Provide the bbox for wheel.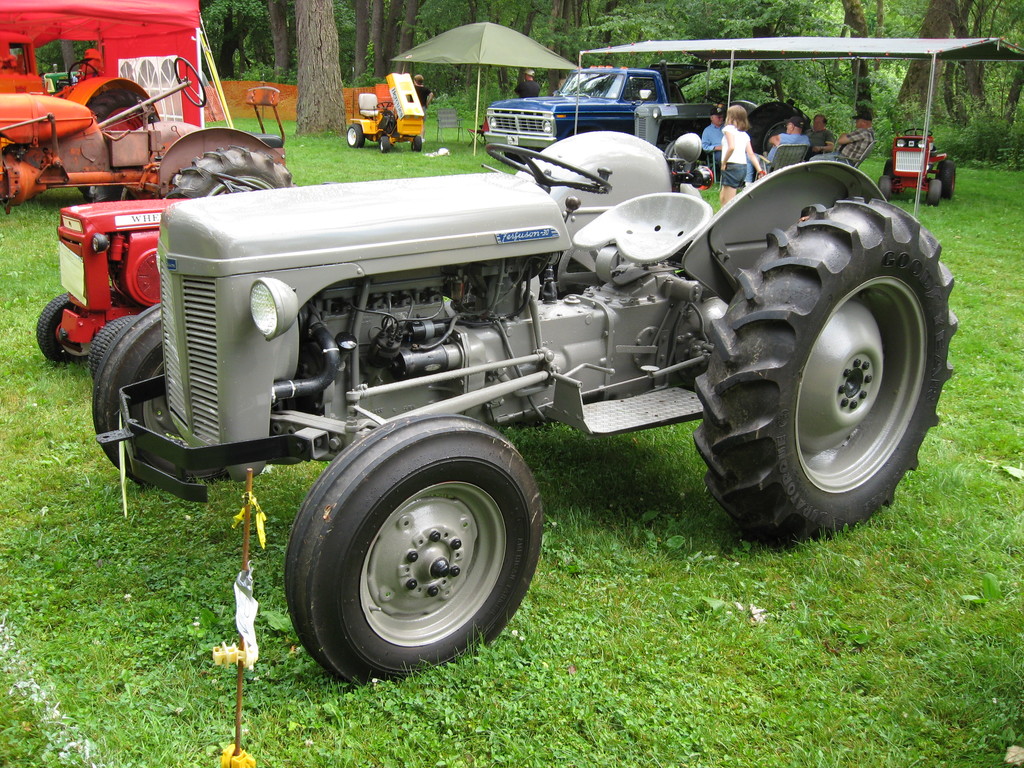
35, 291, 90, 365.
